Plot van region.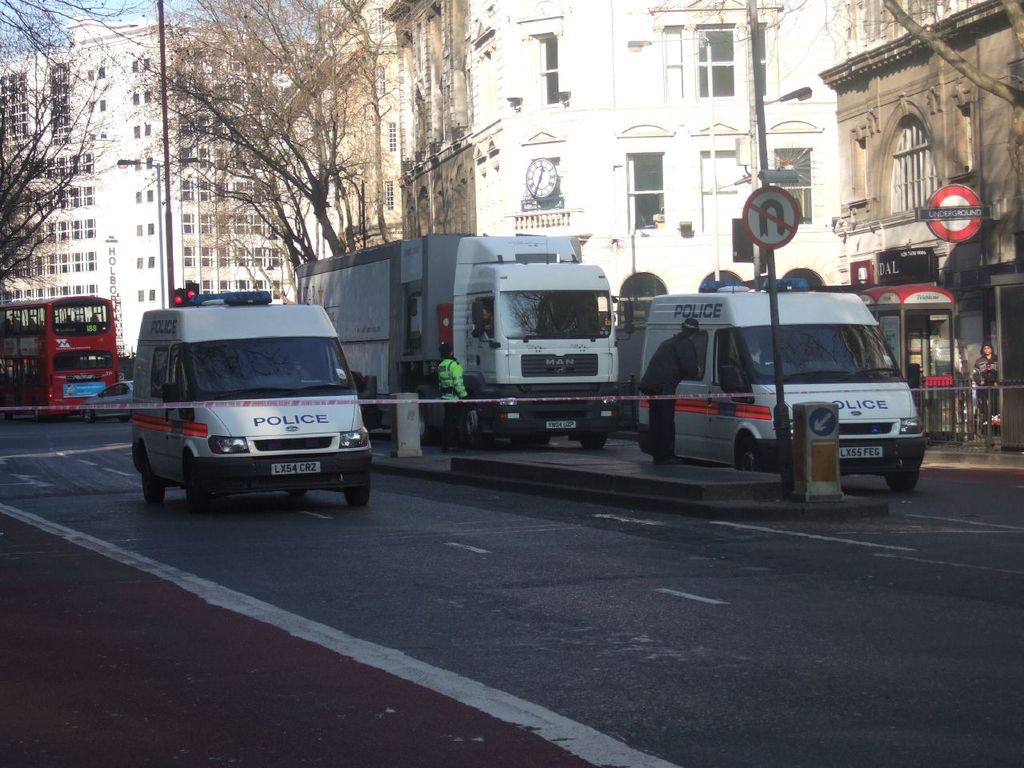
Plotted at rect(127, 280, 378, 518).
